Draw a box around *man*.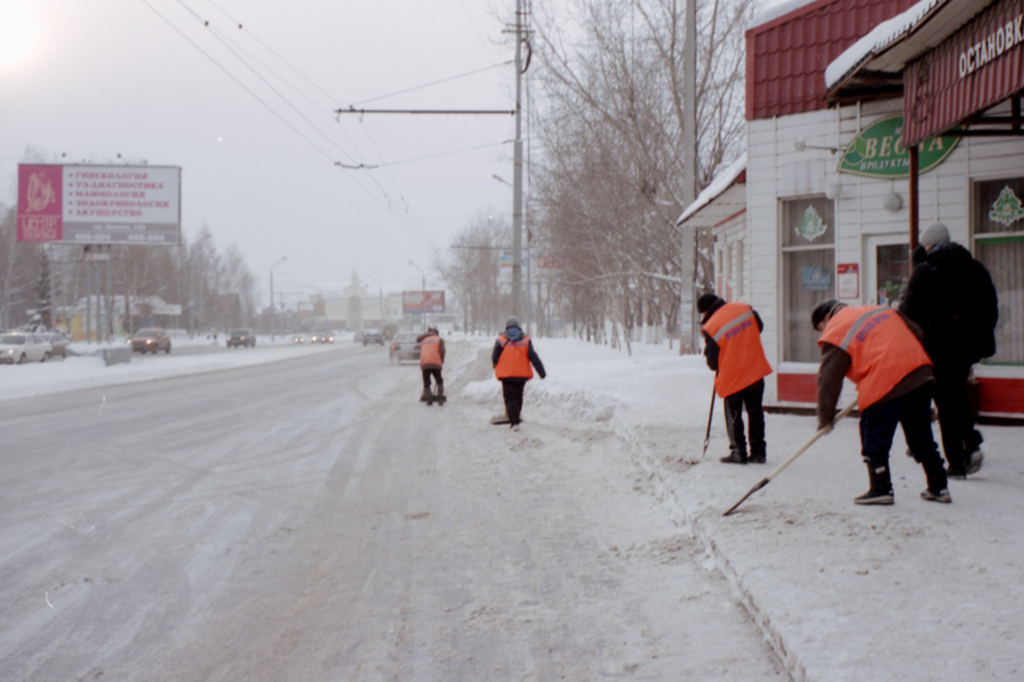
(left=892, top=222, right=999, bottom=478).
